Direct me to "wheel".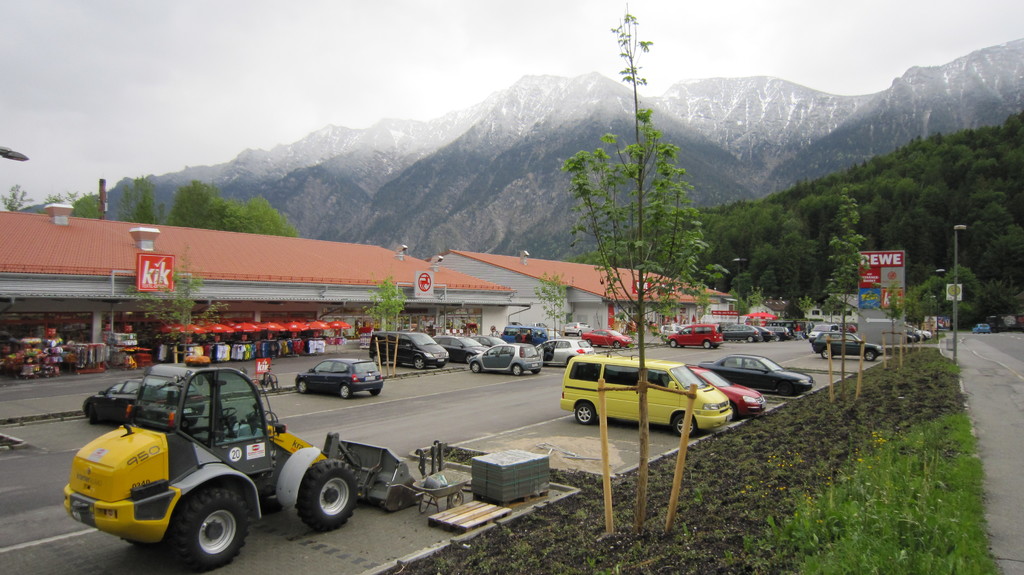
Direction: 778,382,790,396.
